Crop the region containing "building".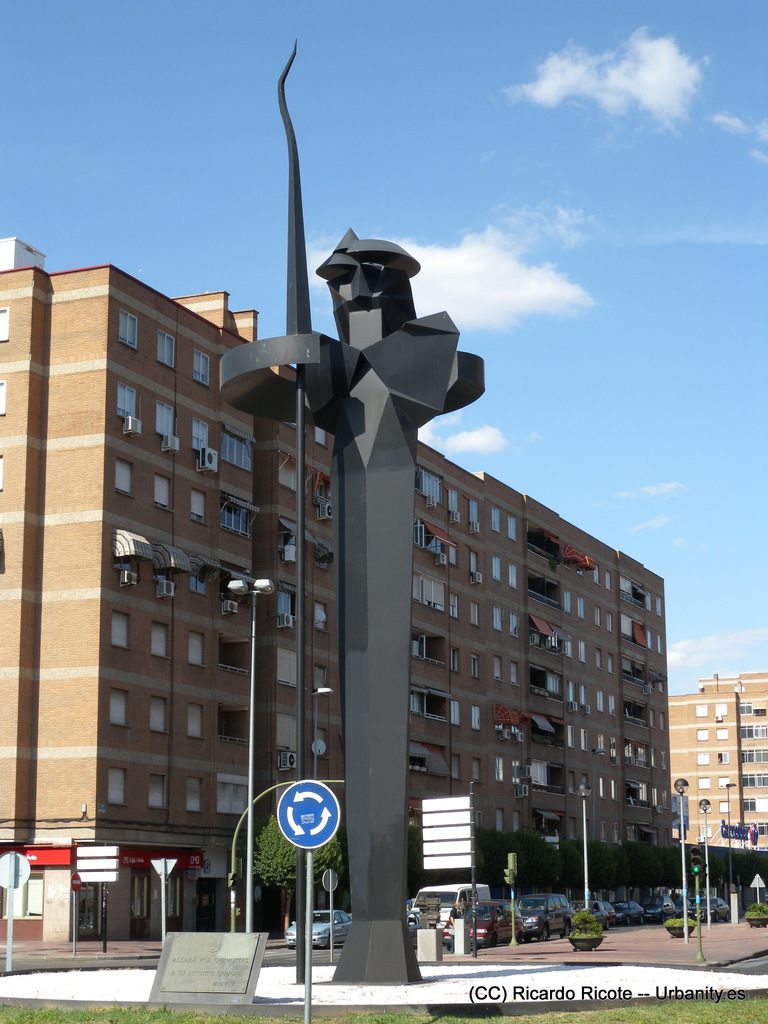
Crop region: 665 672 767 849.
